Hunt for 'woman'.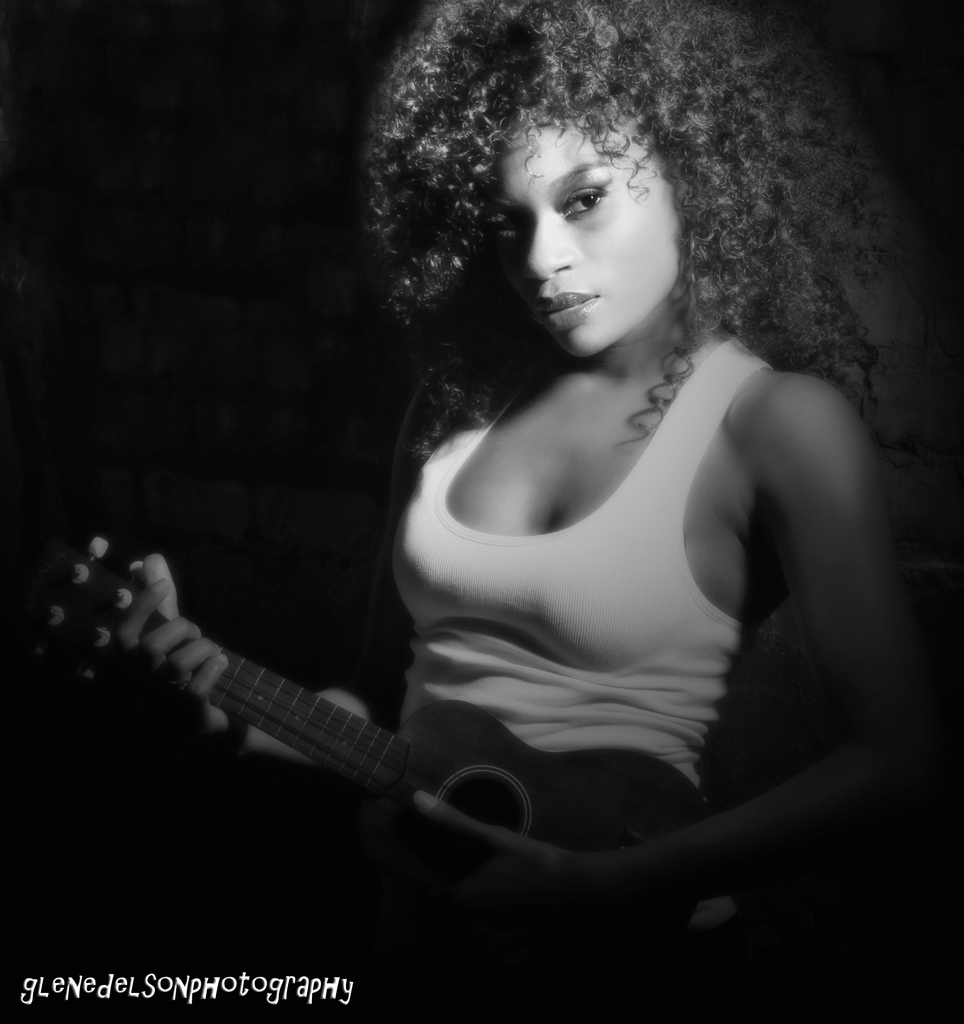
Hunted down at 77,0,963,1023.
